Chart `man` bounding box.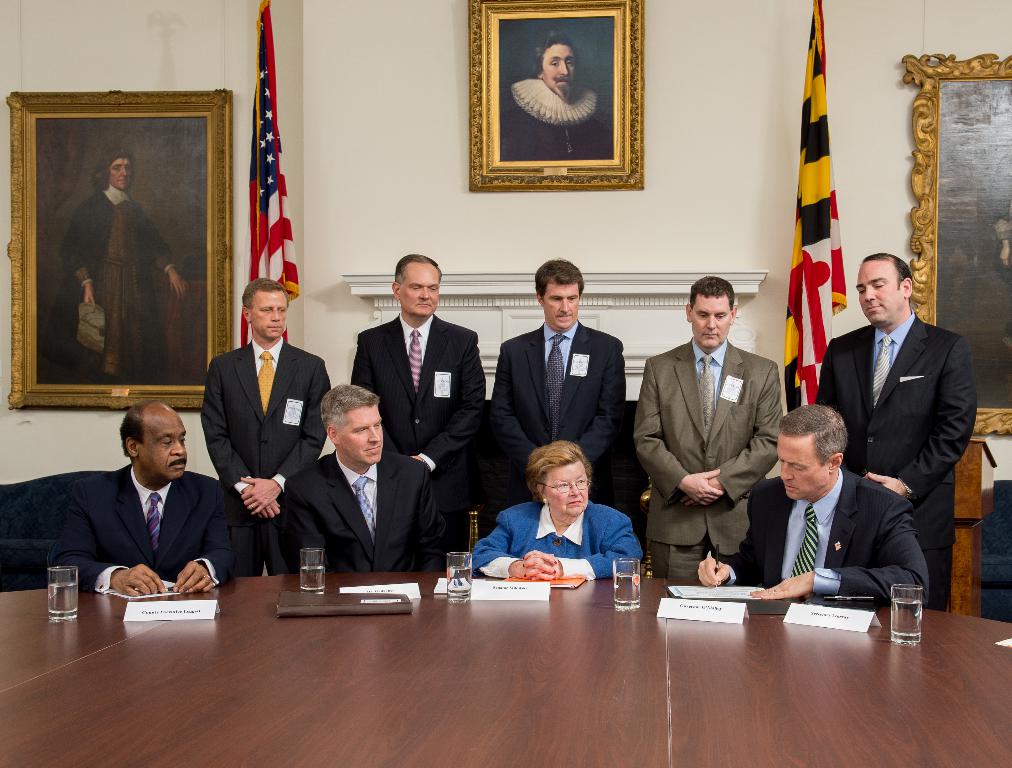
Charted: (498, 36, 614, 162).
